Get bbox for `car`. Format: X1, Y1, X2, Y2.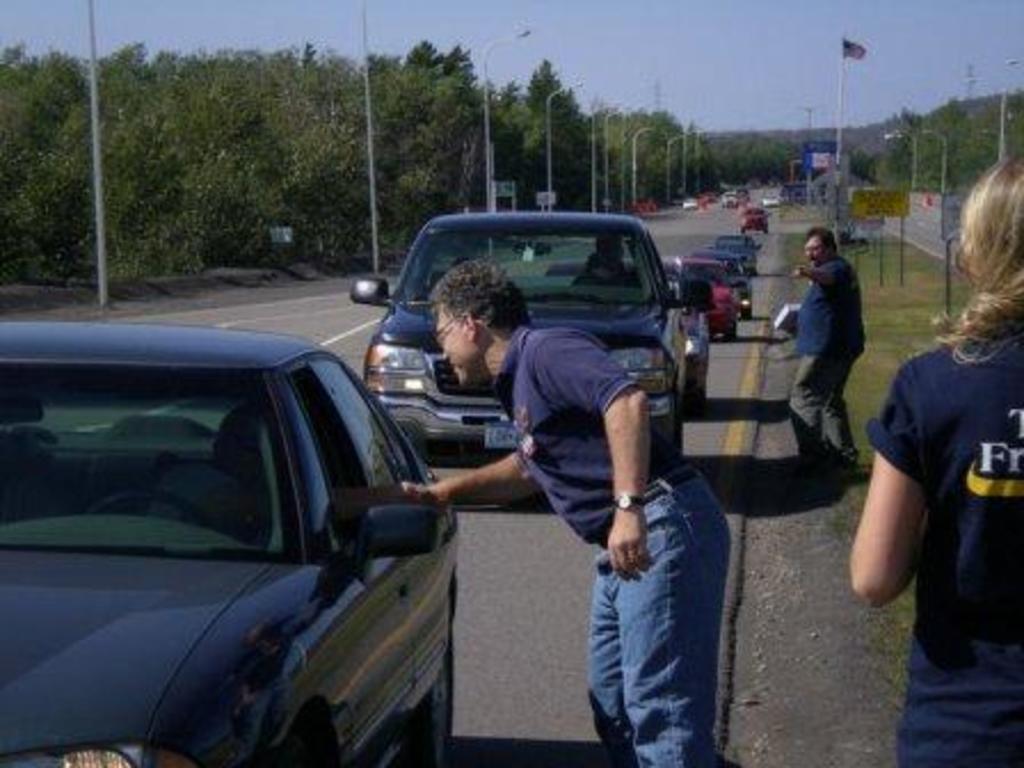
350, 210, 718, 485.
